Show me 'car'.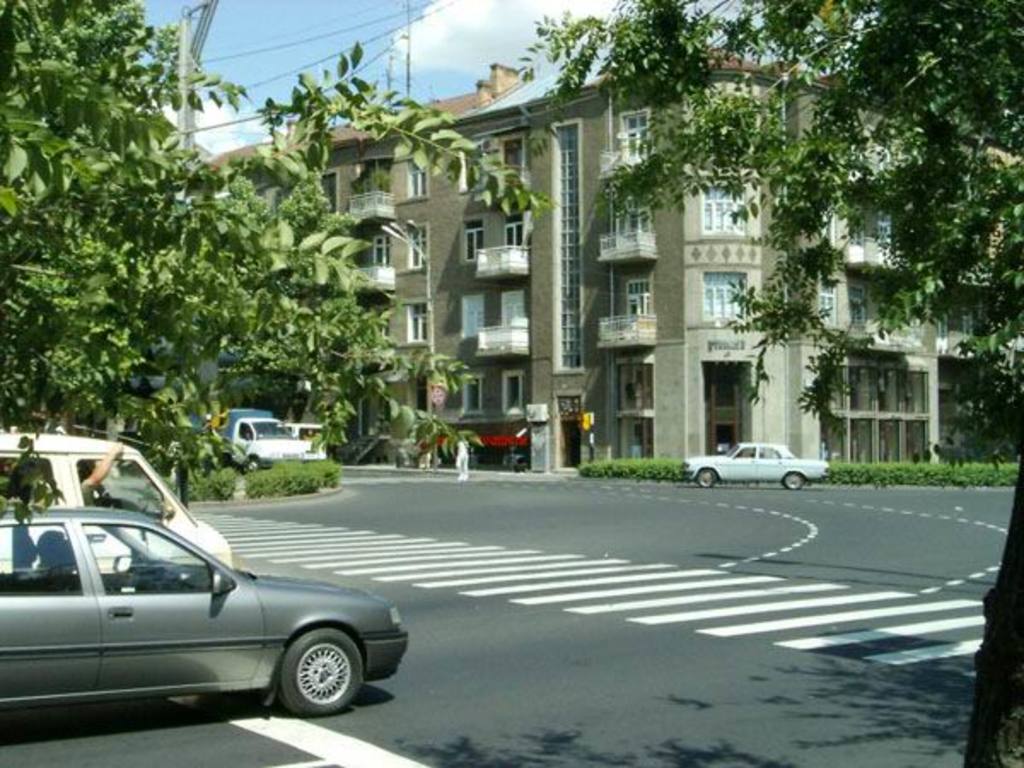
'car' is here: 0, 428, 234, 580.
